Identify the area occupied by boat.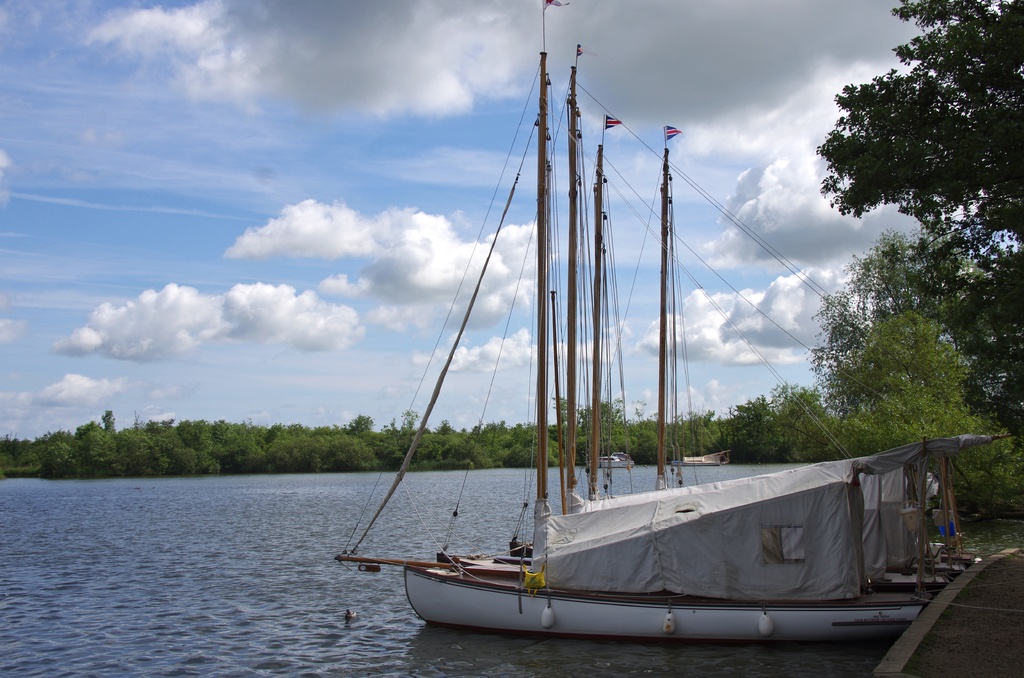
Area: crop(350, 82, 981, 643).
